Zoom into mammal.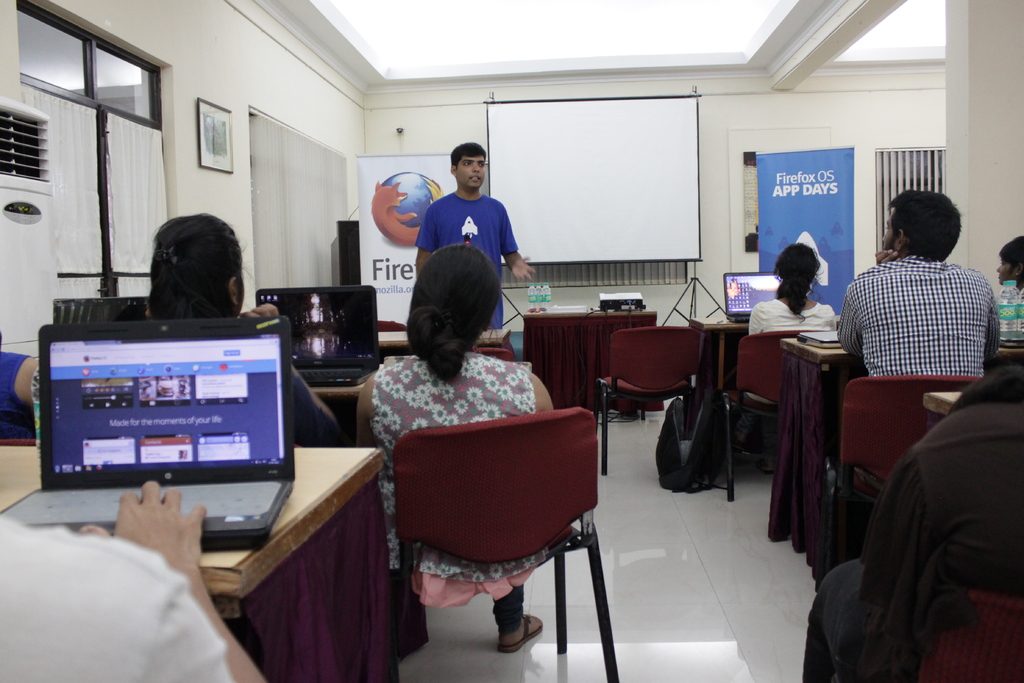
Zoom target: box=[0, 479, 266, 682].
